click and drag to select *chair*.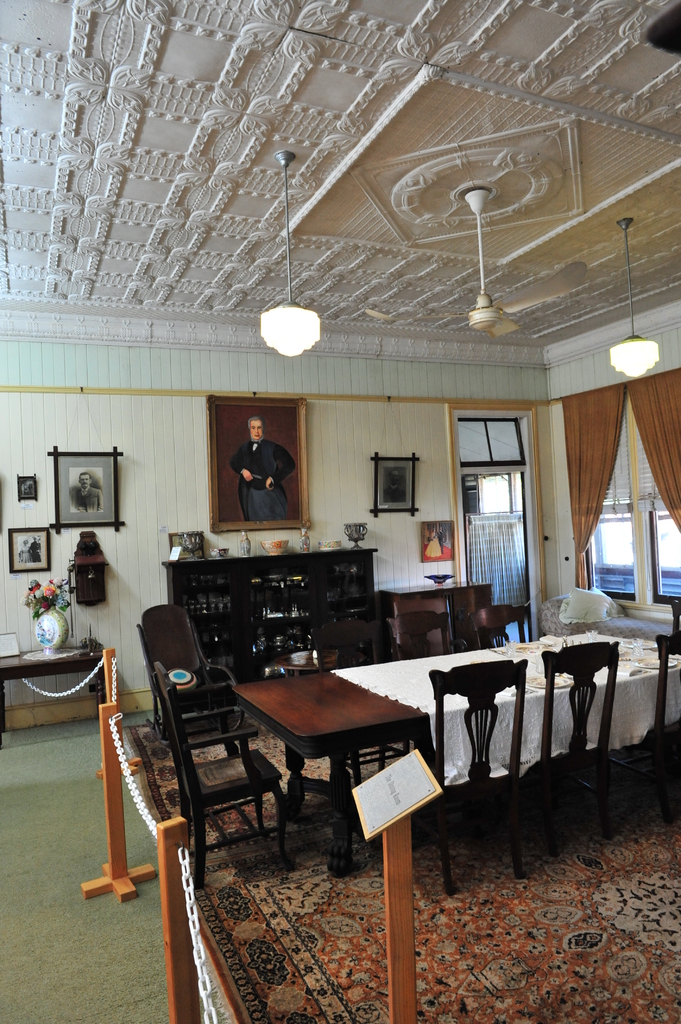
Selection: box(662, 597, 680, 639).
